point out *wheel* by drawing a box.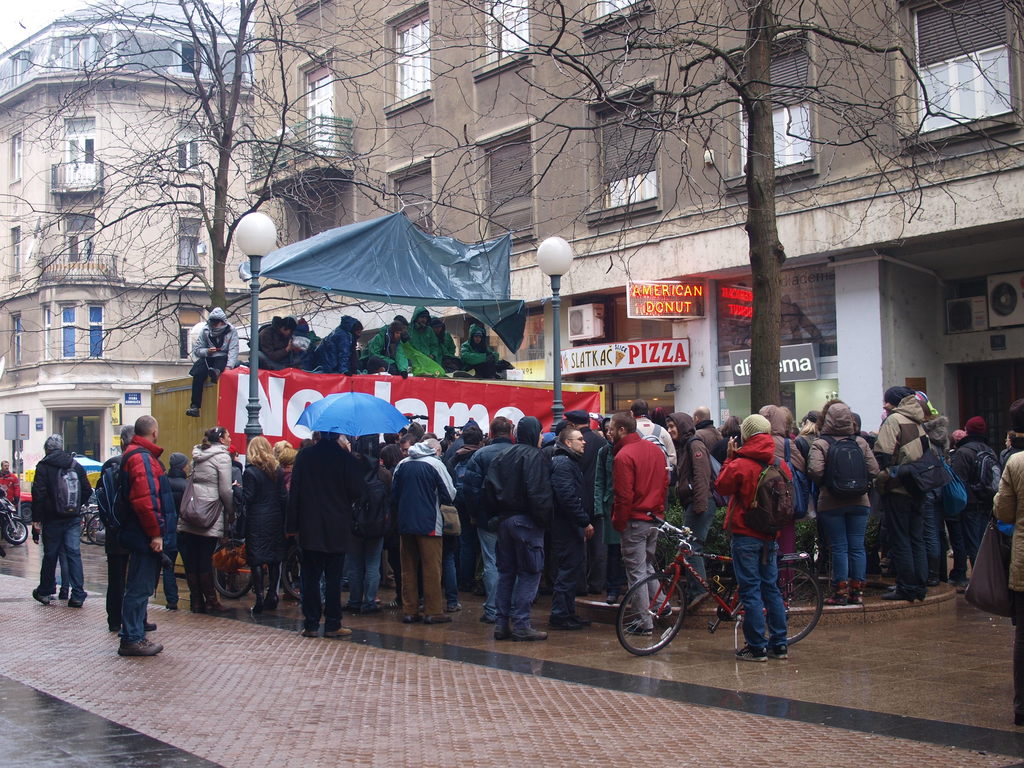
1, 516, 28, 544.
